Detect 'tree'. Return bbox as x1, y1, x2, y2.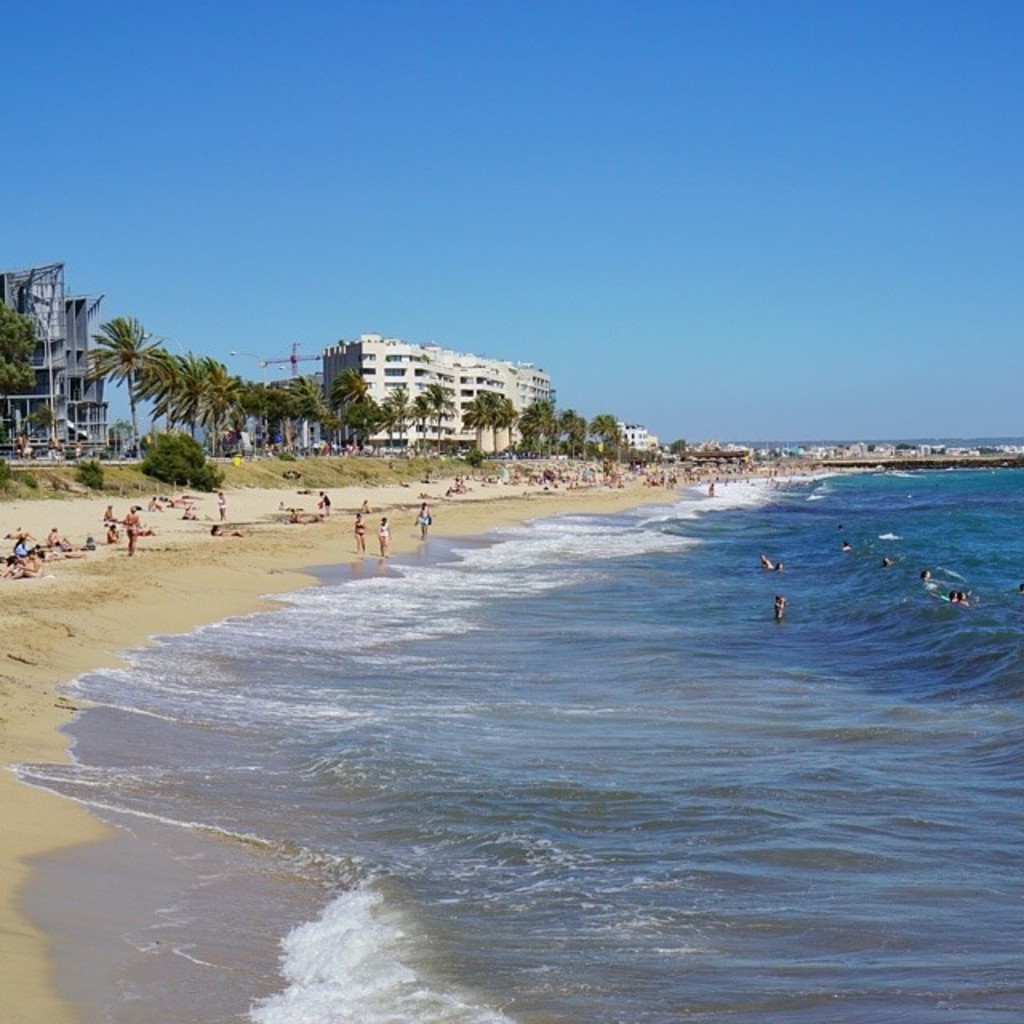
558, 398, 597, 453.
